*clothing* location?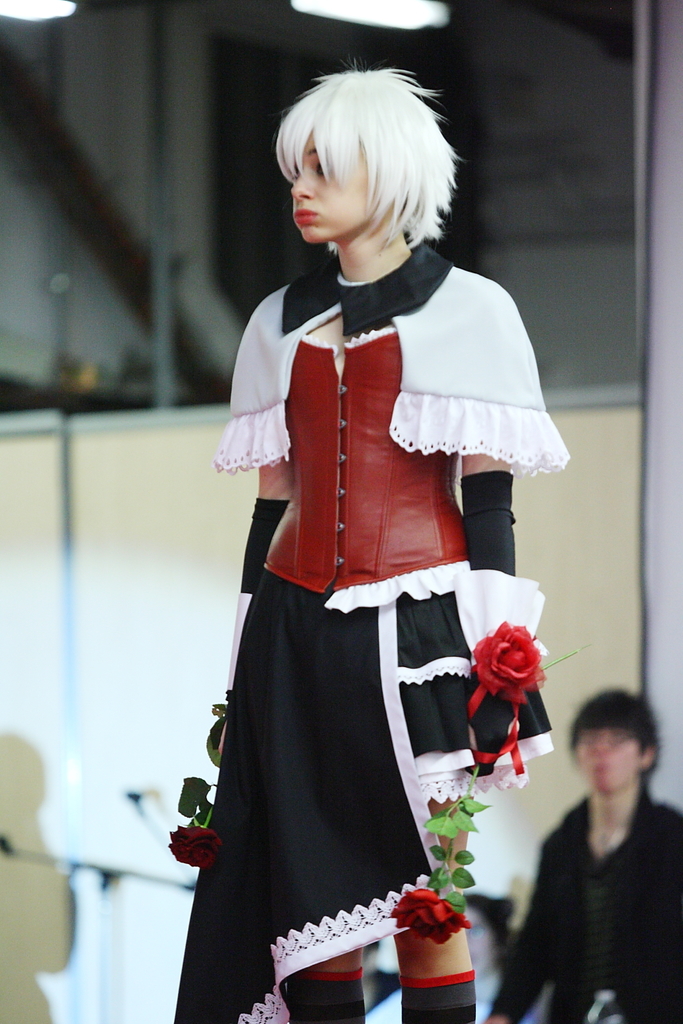
locate(167, 210, 585, 1023)
